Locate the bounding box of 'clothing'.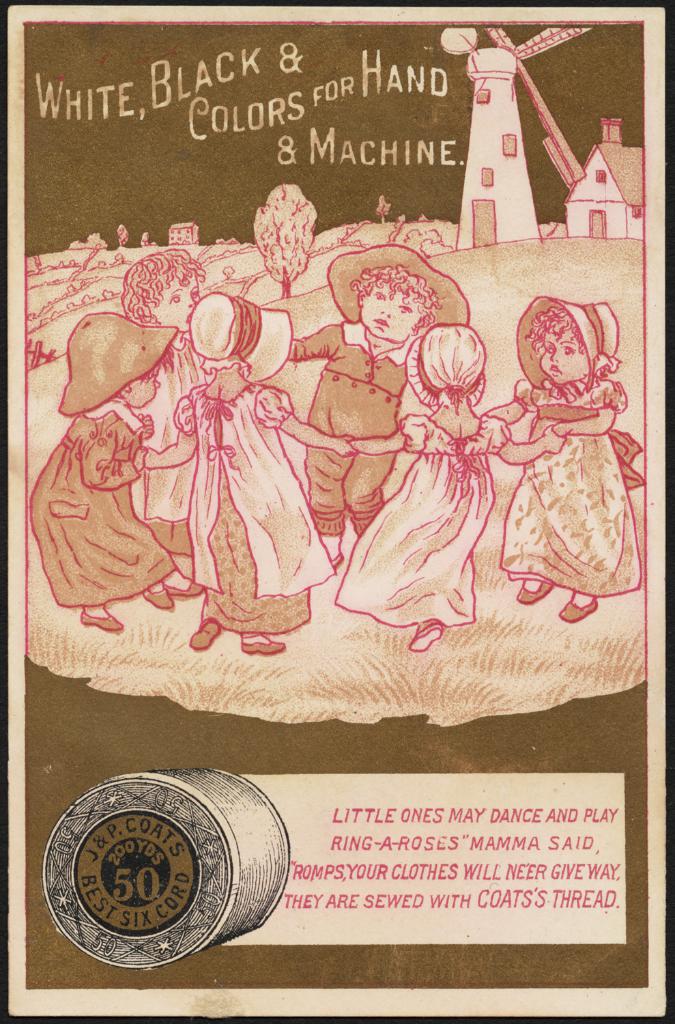
Bounding box: x1=132 y1=341 x2=213 y2=520.
